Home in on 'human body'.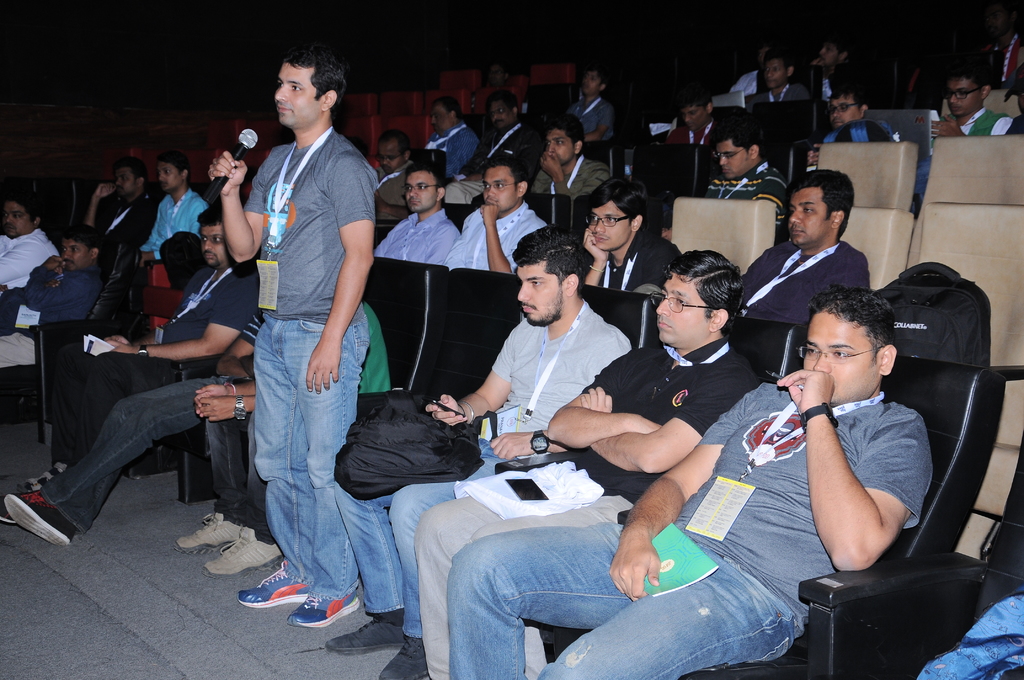
Homed in at detection(0, 226, 58, 324).
